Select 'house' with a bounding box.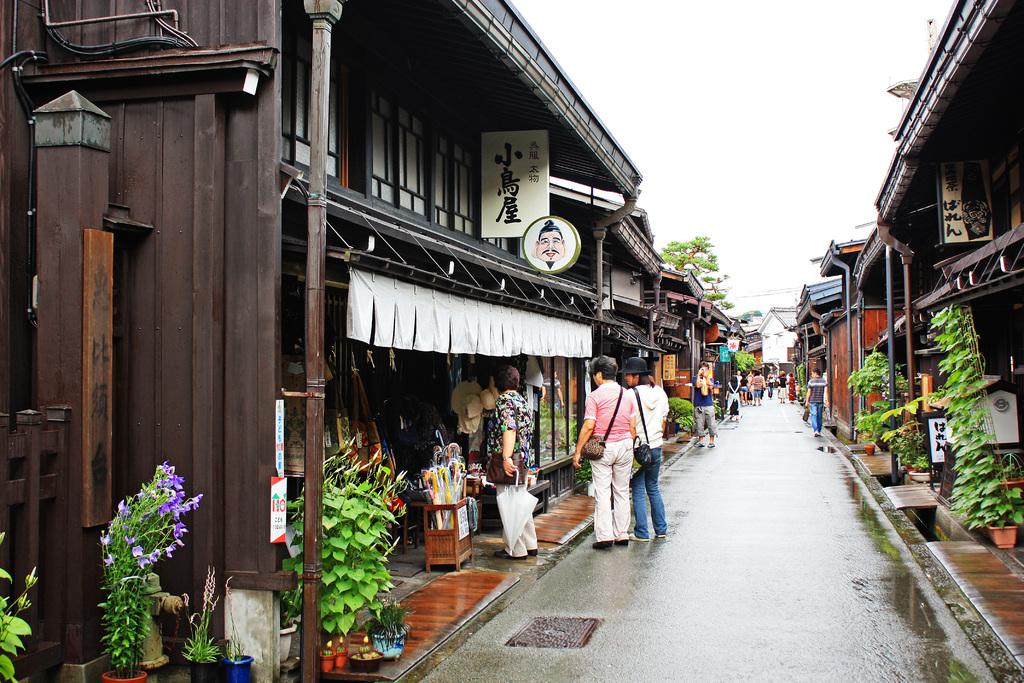
0, 0, 639, 677.
